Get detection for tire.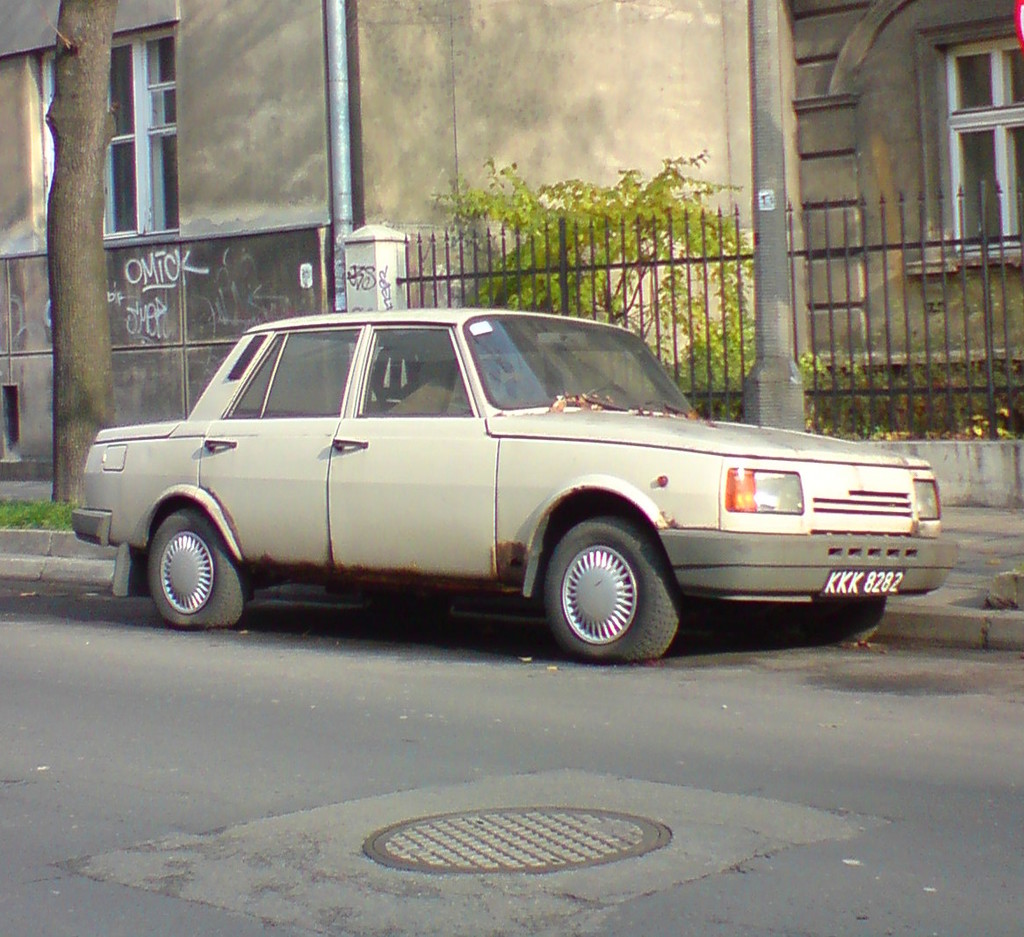
Detection: <region>147, 508, 245, 637</region>.
